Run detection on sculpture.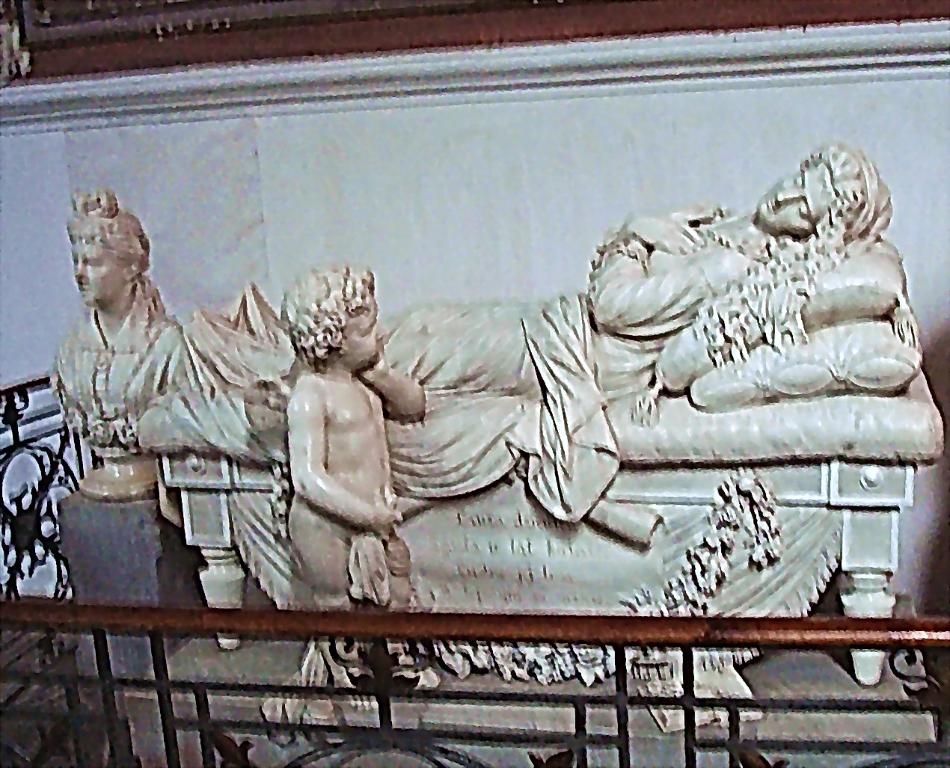
Result: 271, 265, 429, 618.
